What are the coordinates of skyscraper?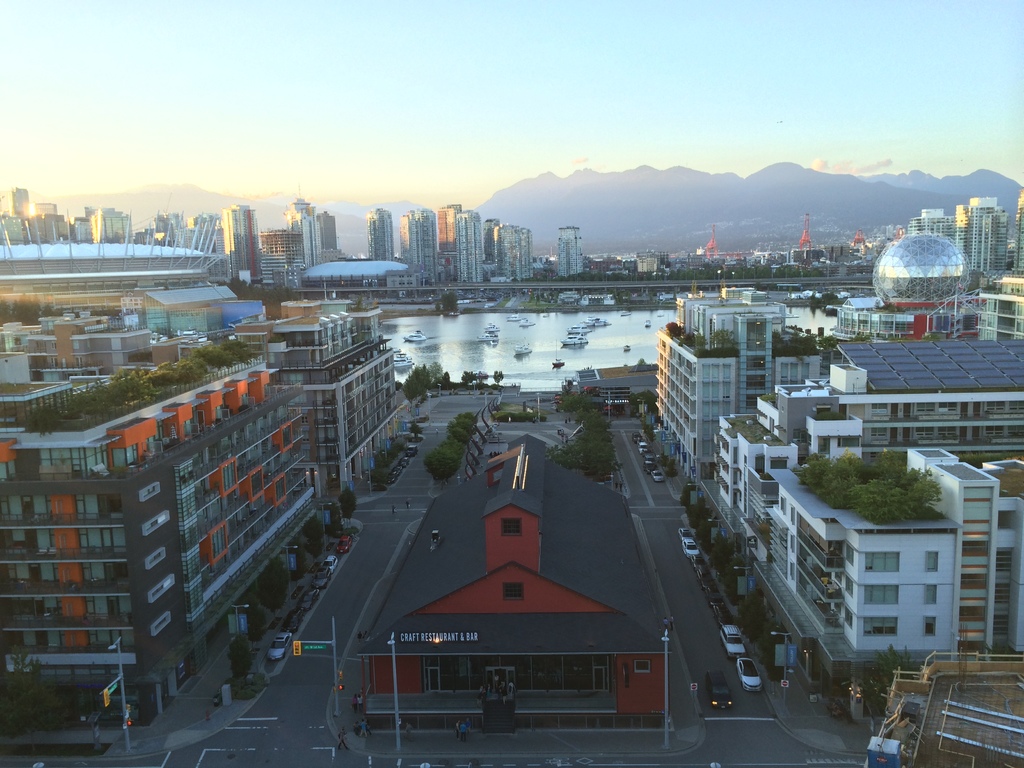
crop(826, 328, 1023, 468).
